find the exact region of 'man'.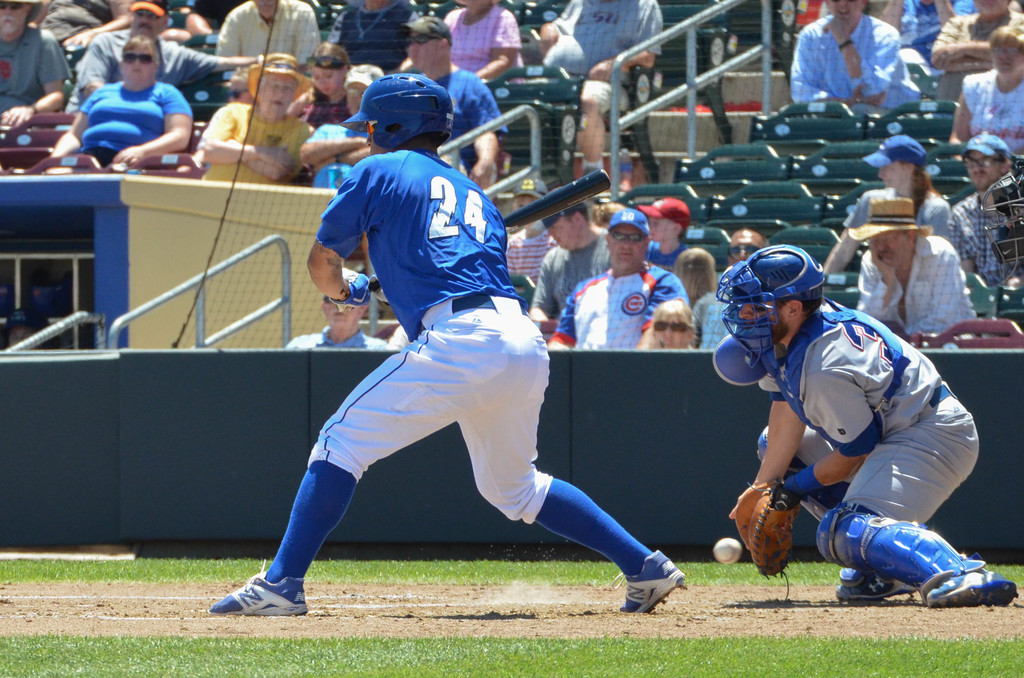
Exact region: {"x1": 532, "y1": 199, "x2": 611, "y2": 332}.
